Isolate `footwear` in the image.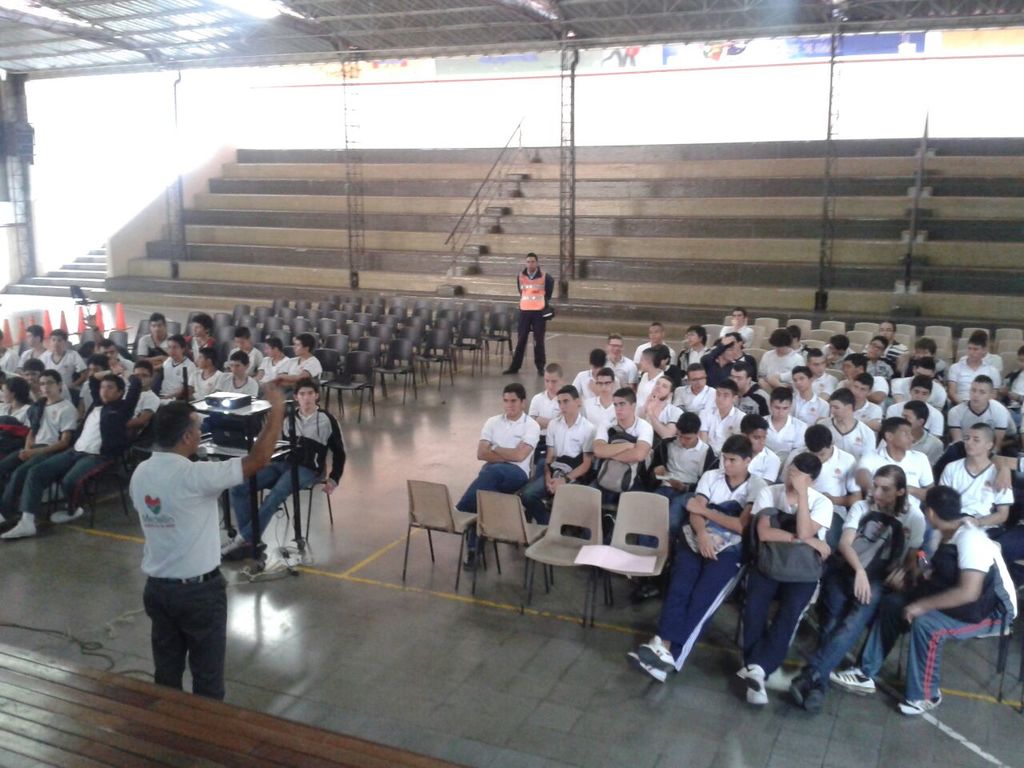
Isolated region: rect(906, 693, 941, 714).
